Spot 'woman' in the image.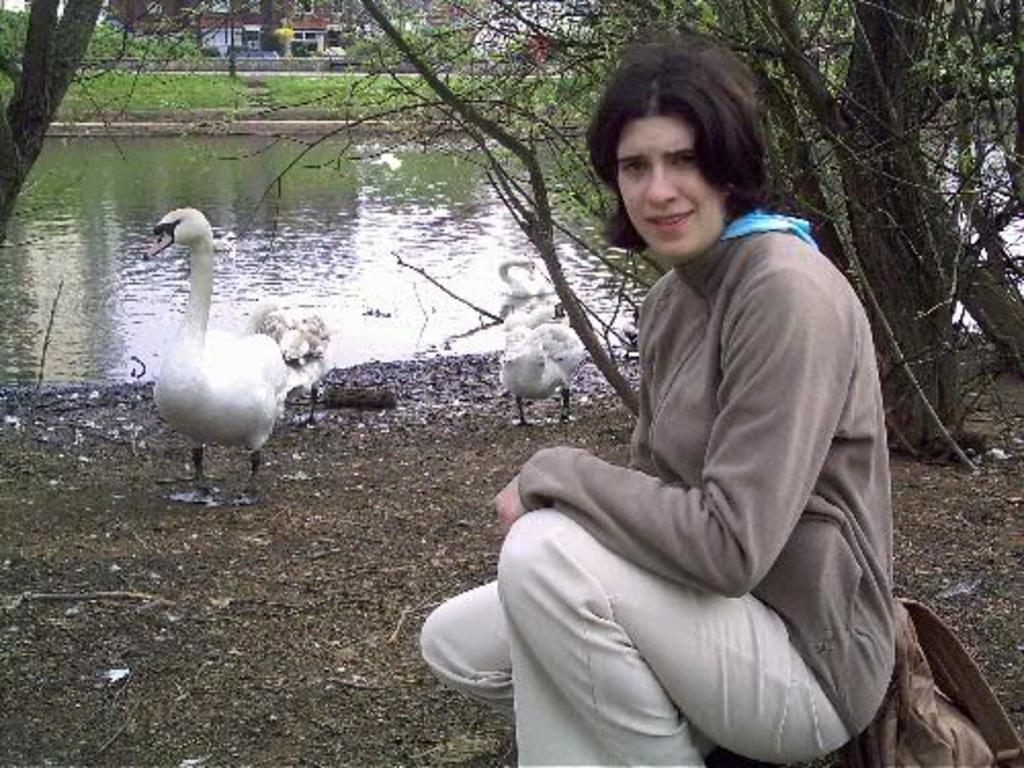
'woman' found at select_region(377, 55, 885, 752).
